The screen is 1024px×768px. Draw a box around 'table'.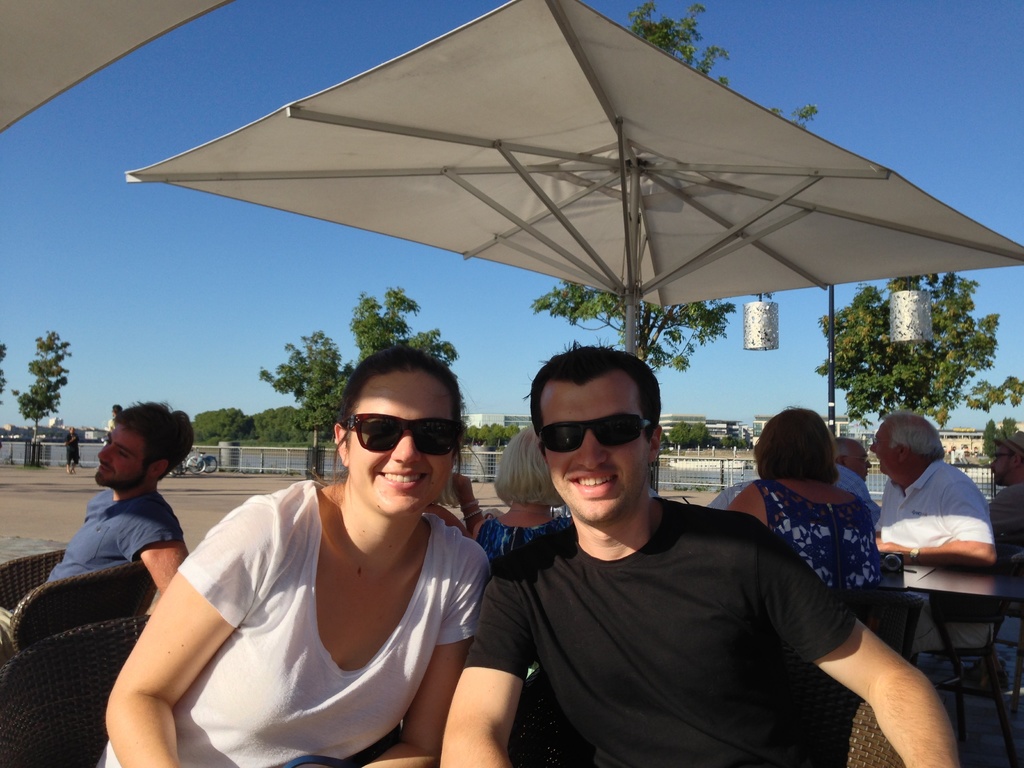
bbox(879, 557, 940, 593).
